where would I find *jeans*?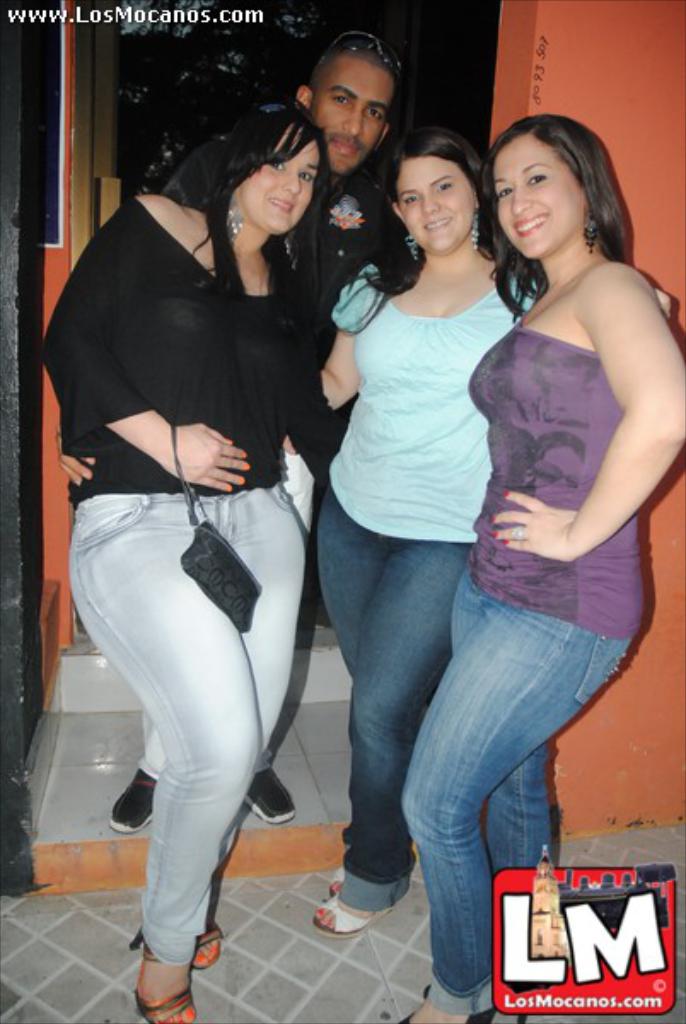
At locate(67, 503, 299, 968).
